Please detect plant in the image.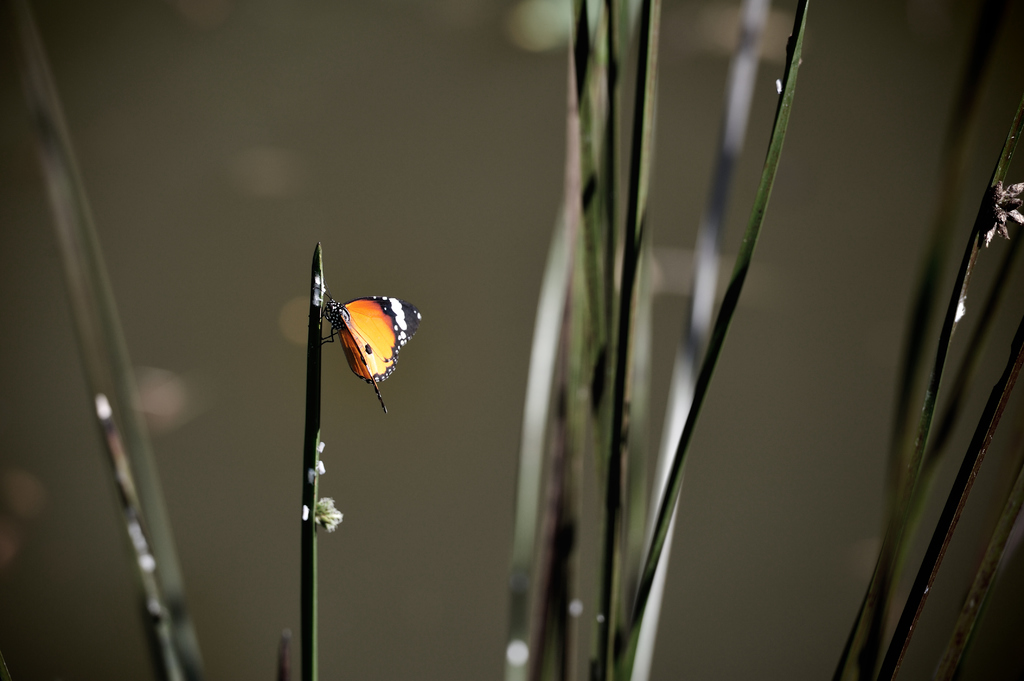
box=[0, 0, 1023, 680].
